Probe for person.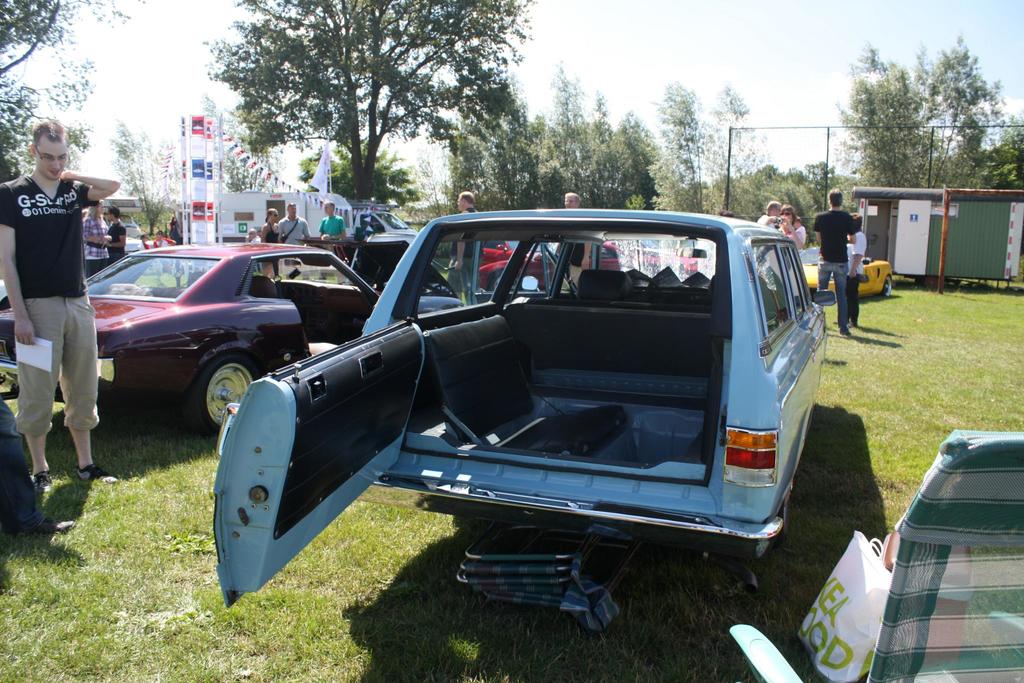
Probe result: 3:126:97:448.
